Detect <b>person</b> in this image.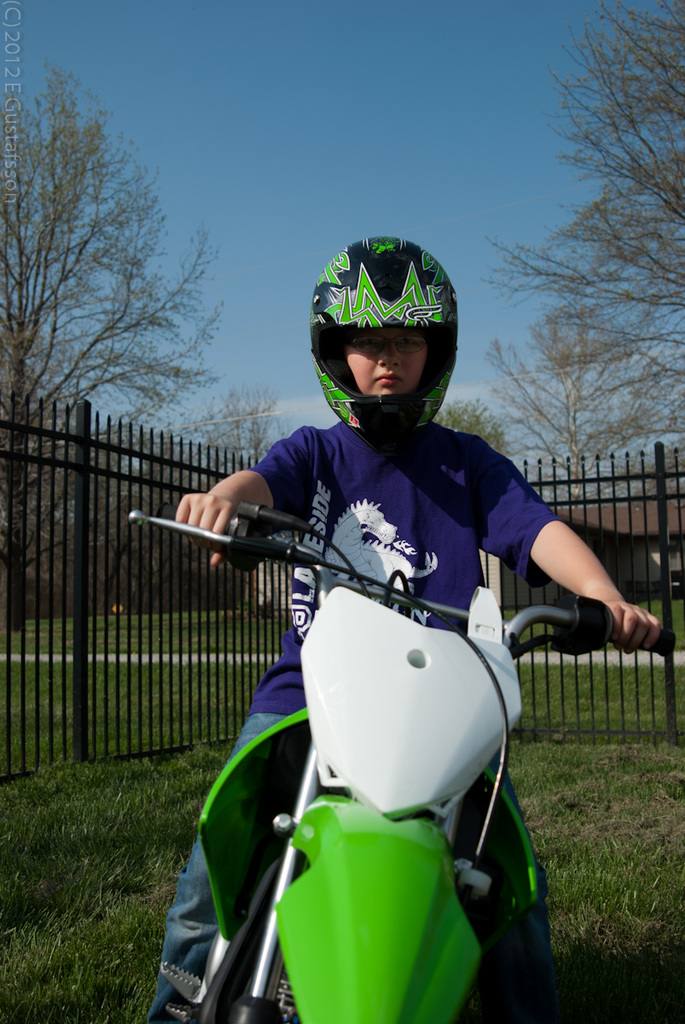
Detection: bbox(152, 238, 593, 925).
